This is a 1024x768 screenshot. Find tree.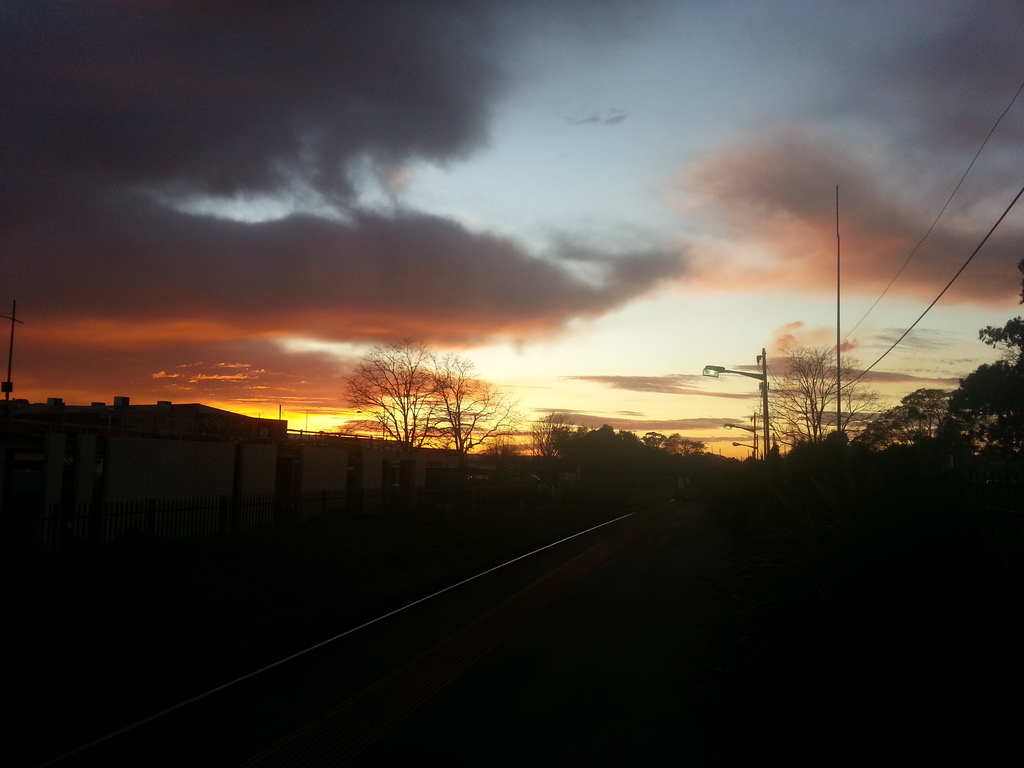
Bounding box: (x1=342, y1=339, x2=437, y2=518).
